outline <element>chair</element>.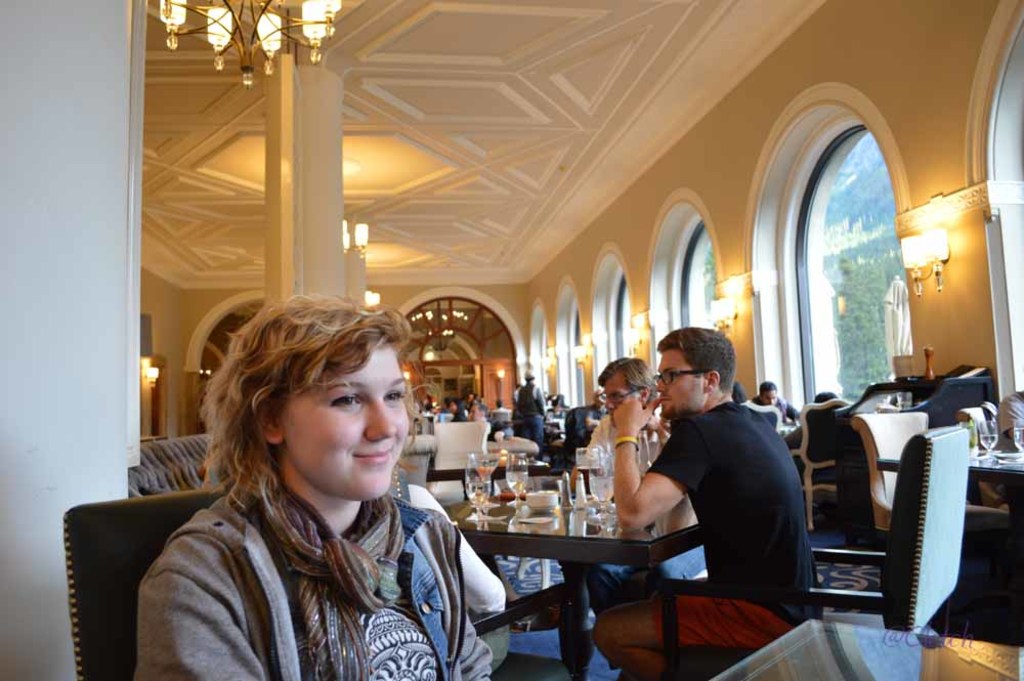
Outline: detection(848, 415, 1023, 638).
